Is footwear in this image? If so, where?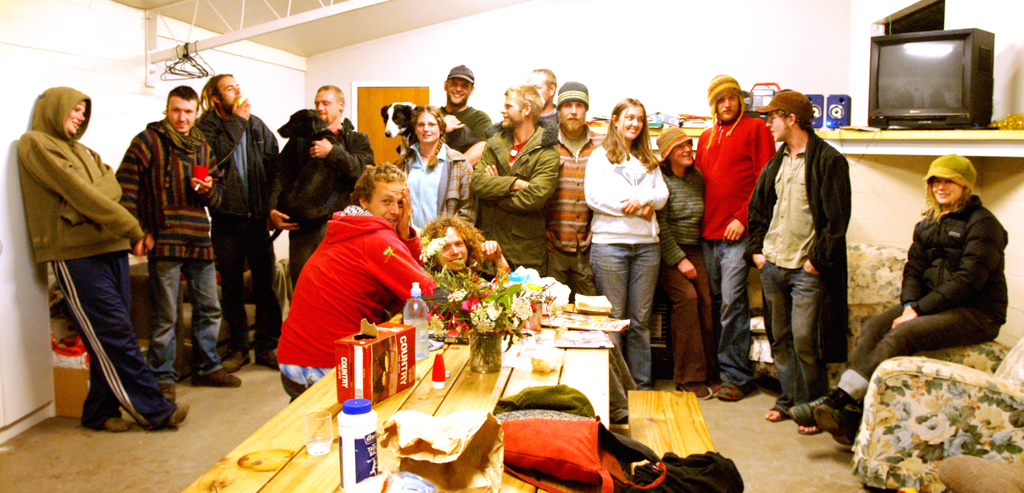
Yes, at select_region(219, 344, 244, 368).
